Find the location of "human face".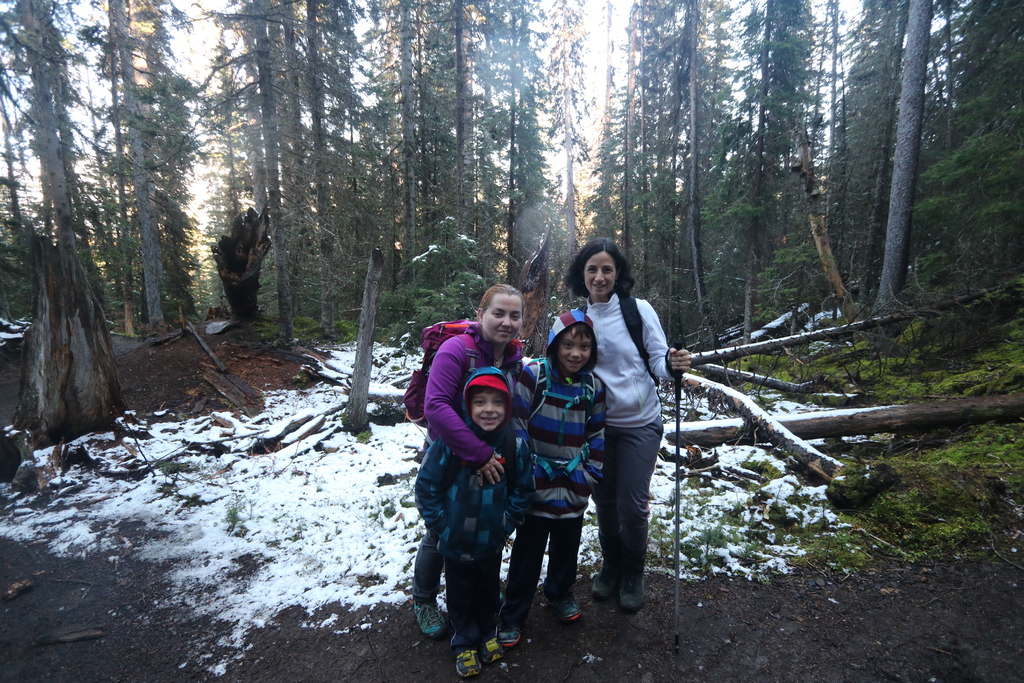
Location: 584,248,619,298.
